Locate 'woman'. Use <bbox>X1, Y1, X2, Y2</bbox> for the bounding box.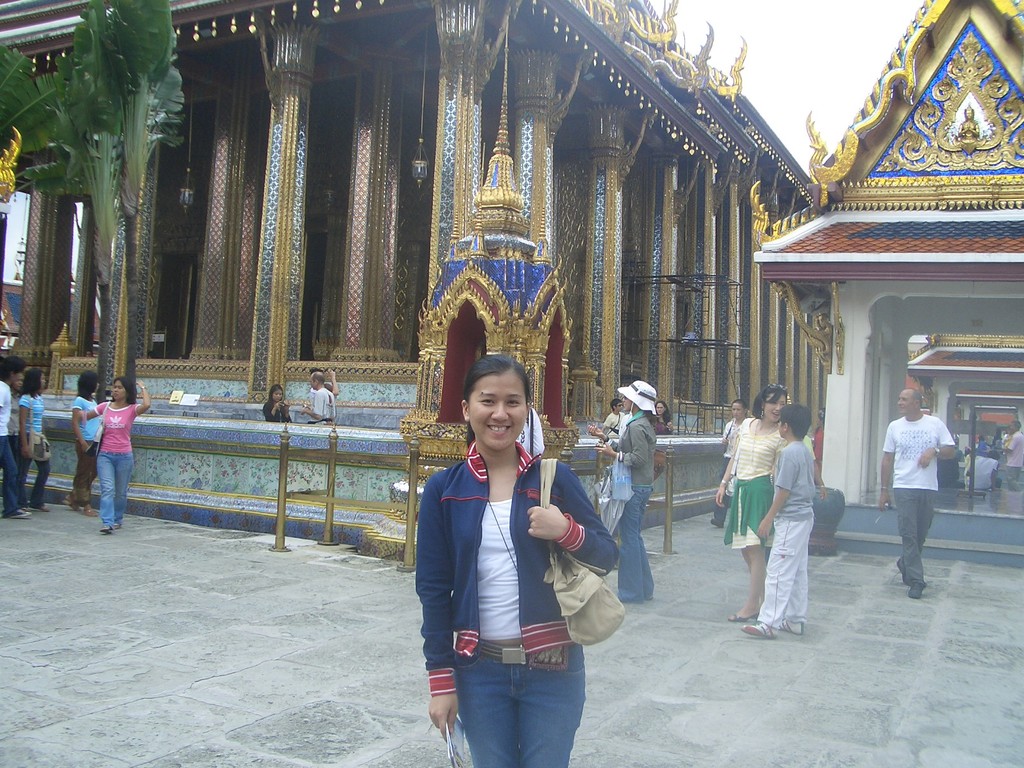
<bbox>714, 386, 788, 621</bbox>.
